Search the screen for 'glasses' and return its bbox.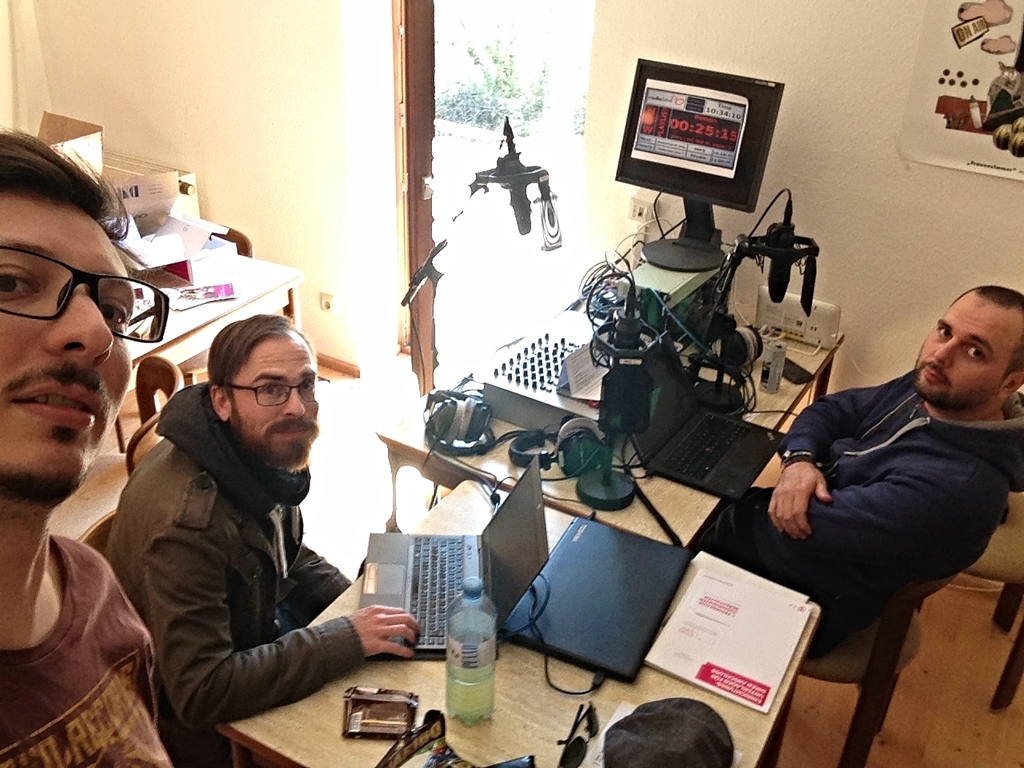
Found: BBox(226, 374, 330, 404).
